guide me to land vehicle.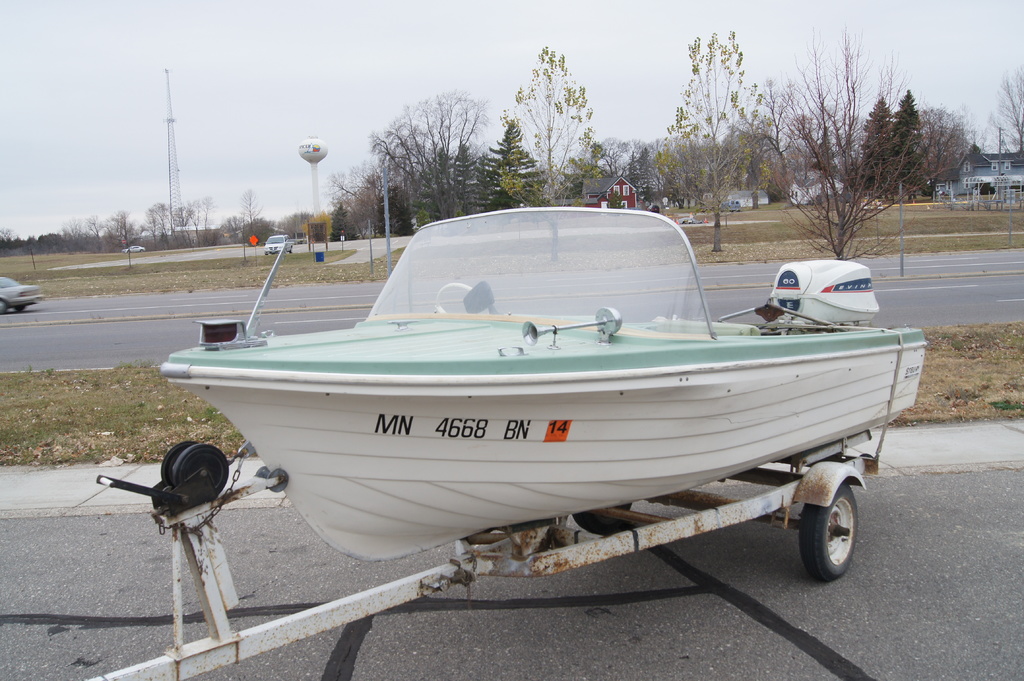
Guidance: {"left": 264, "top": 232, "right": 295, "bottom": 255}.
